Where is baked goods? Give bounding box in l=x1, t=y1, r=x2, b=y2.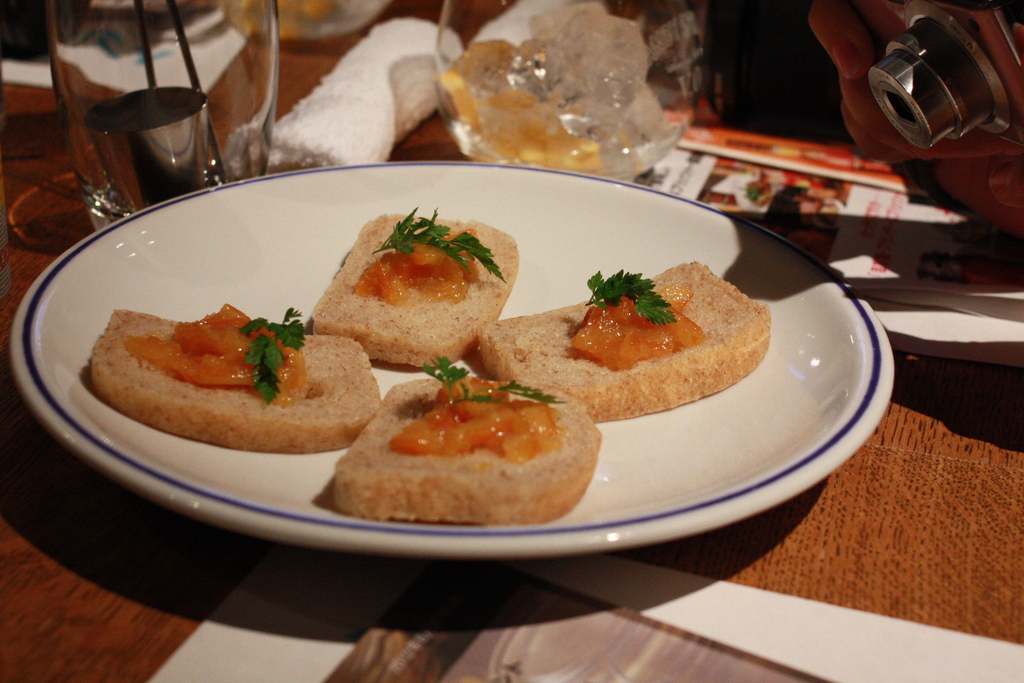
l=84, t=304, r=387, b=454.
